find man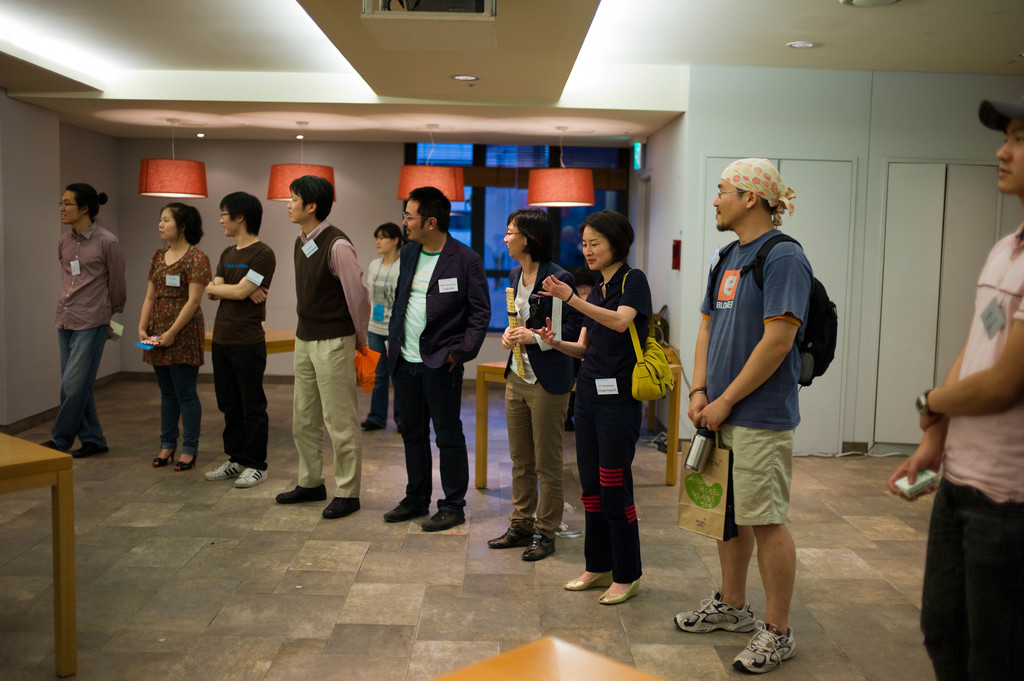
bbox=[669, 155, 813, 672]
